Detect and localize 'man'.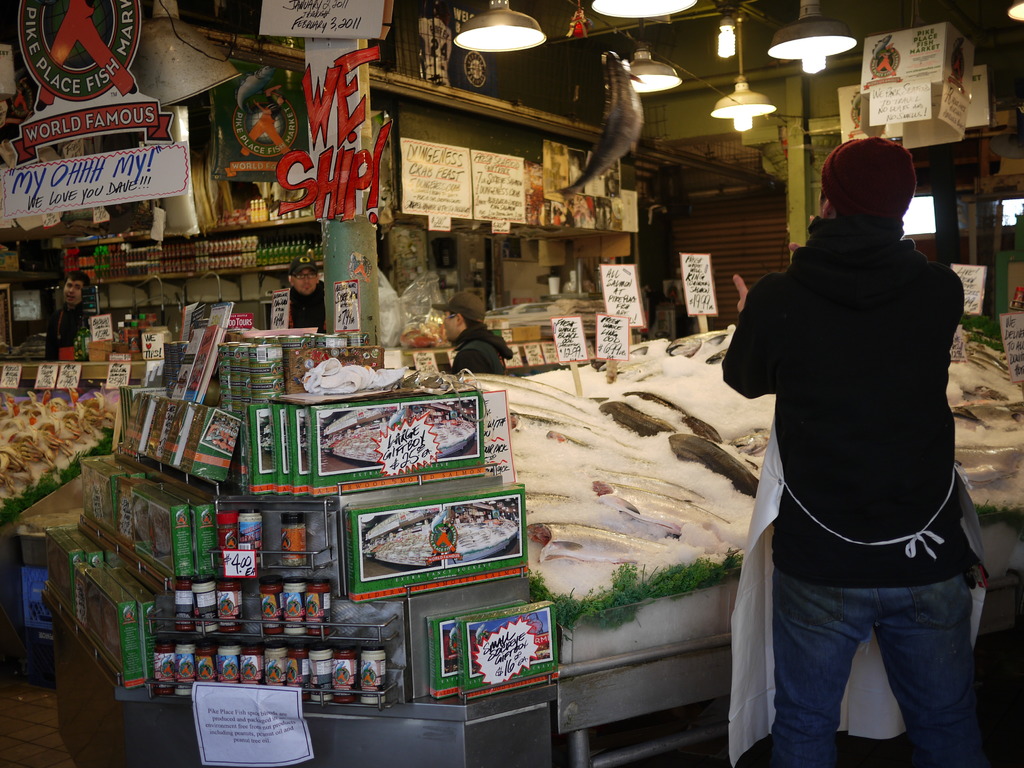
Localized at select_region(427, 293, 516, 370).
